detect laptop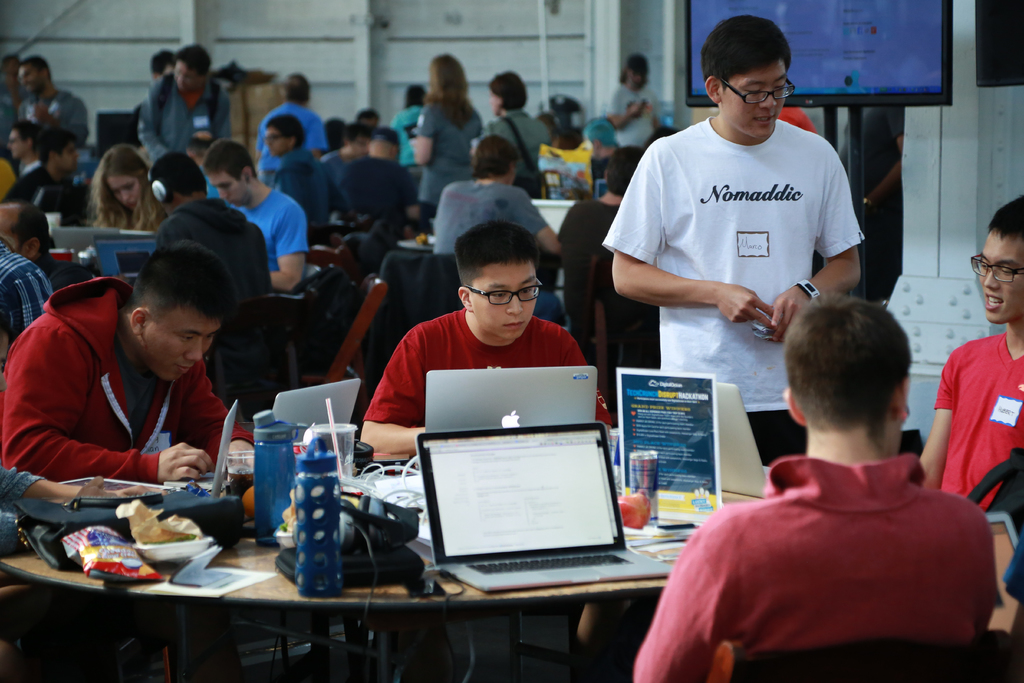
region(413, 422, 669, 598)
